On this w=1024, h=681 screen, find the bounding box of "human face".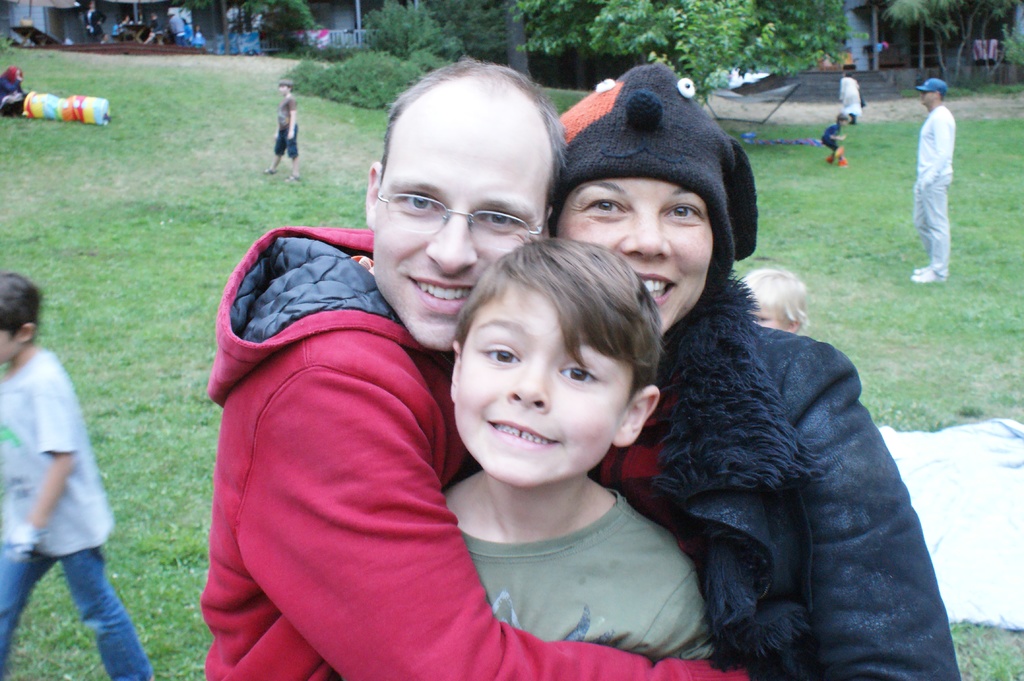
Bounding box: 920 93 933 106.
